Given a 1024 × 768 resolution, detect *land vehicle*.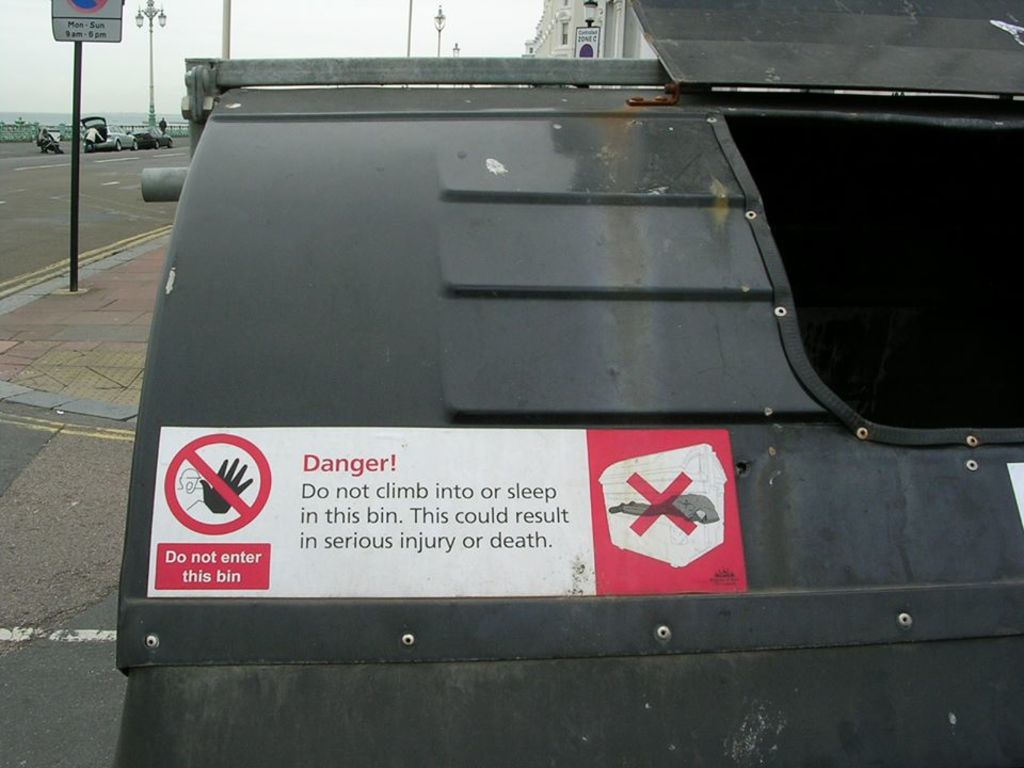
115 2 1019 762.
